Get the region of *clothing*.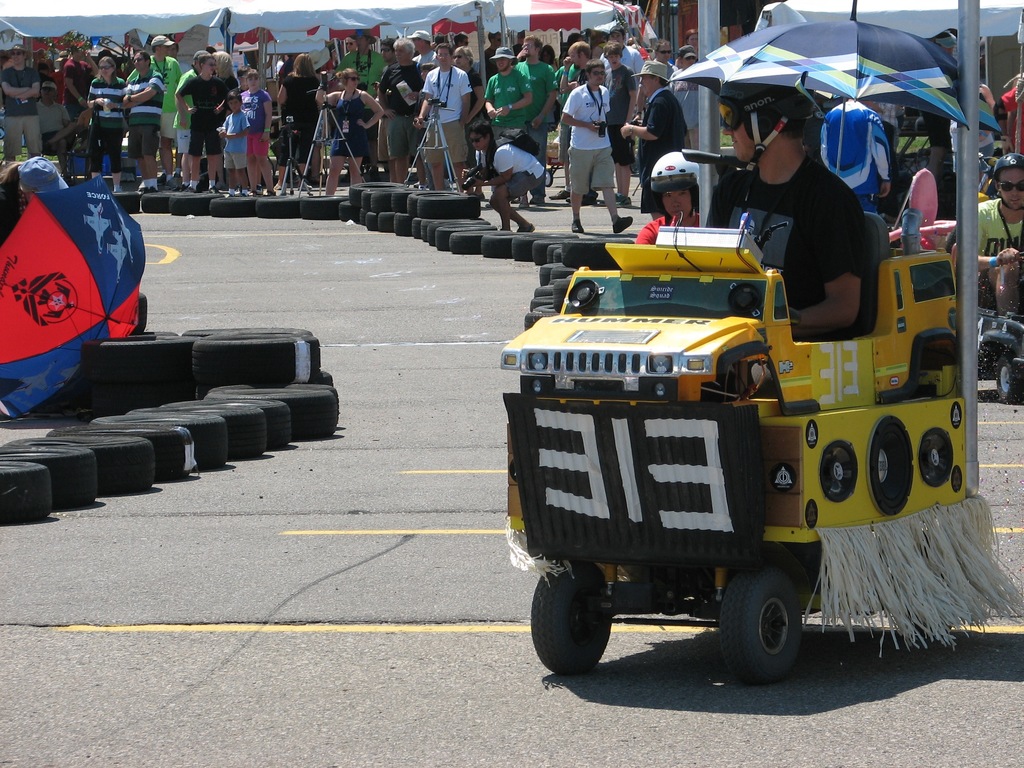
817:94:890:213.
